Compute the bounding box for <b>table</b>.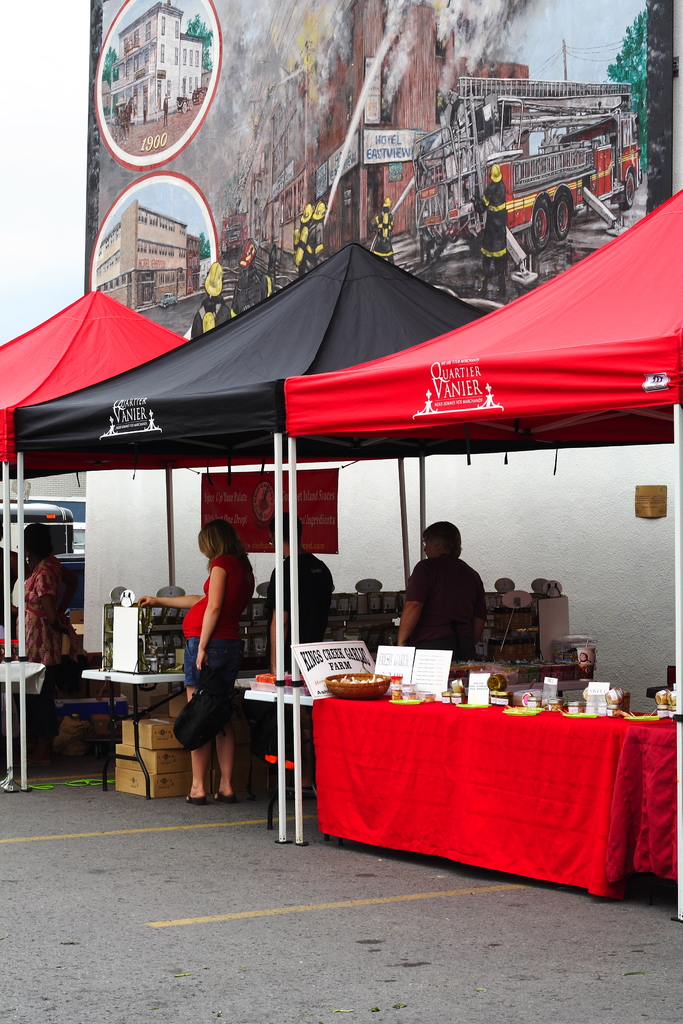
x1=80, y1=673, x2=254, y2=799.
